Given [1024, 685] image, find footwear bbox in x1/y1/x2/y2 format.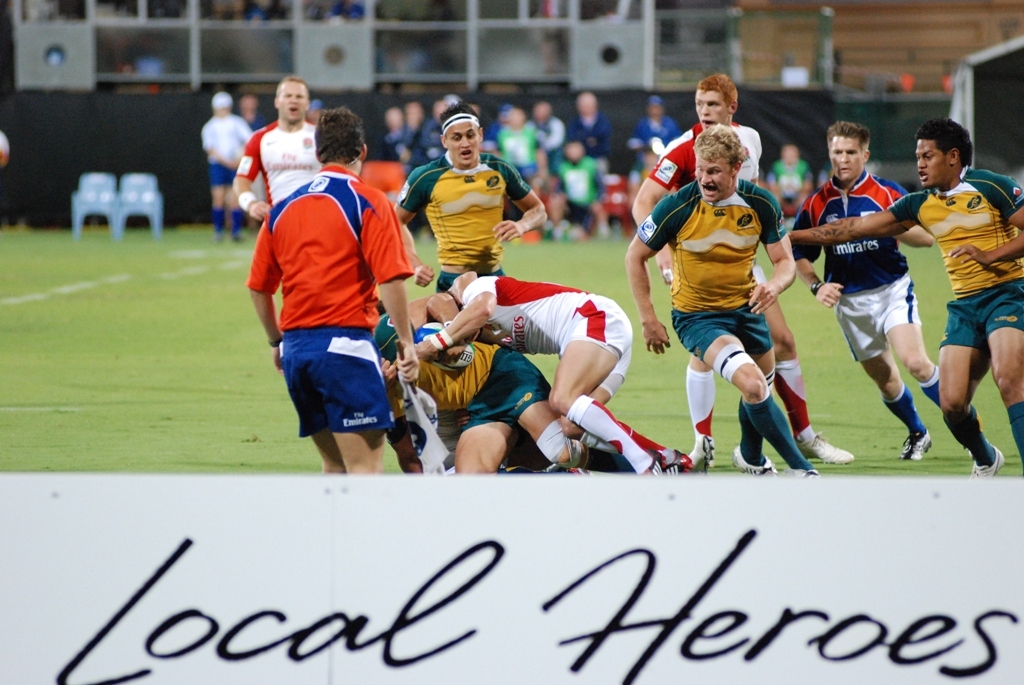
639/448/667/475.
